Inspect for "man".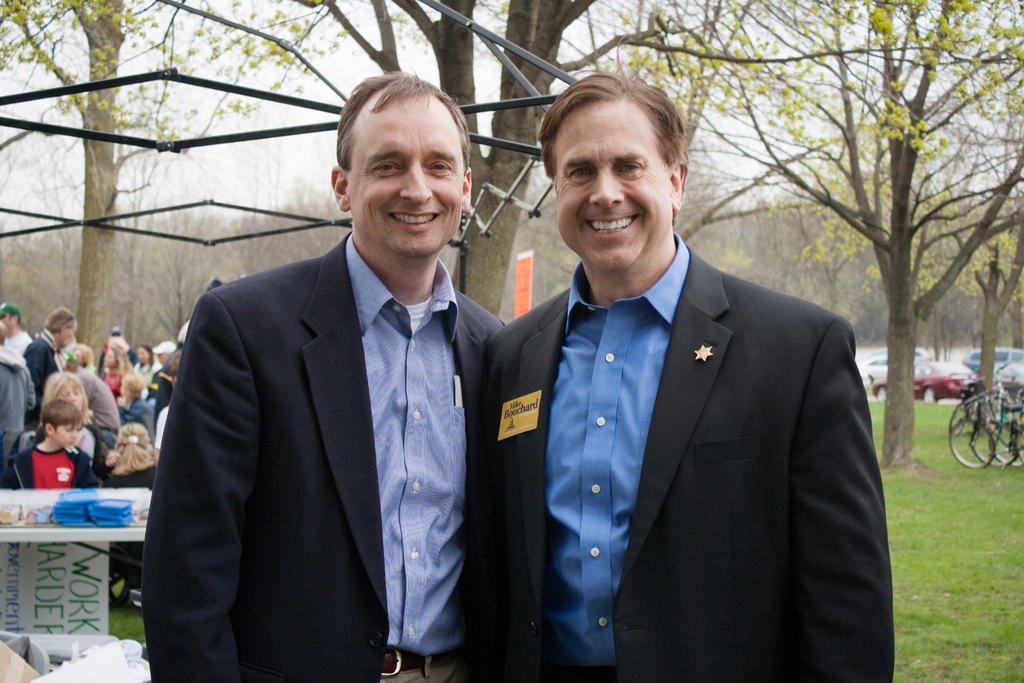
Inspection: box=[140, 67, 506, 682].
